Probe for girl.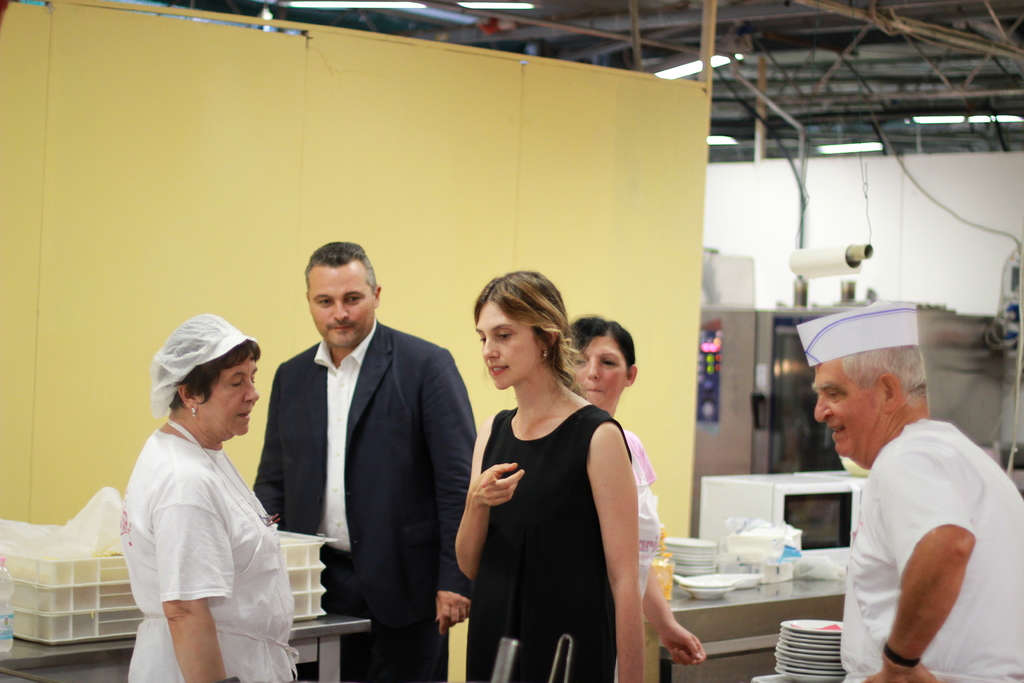
Probe result: 448,265,648,682.
